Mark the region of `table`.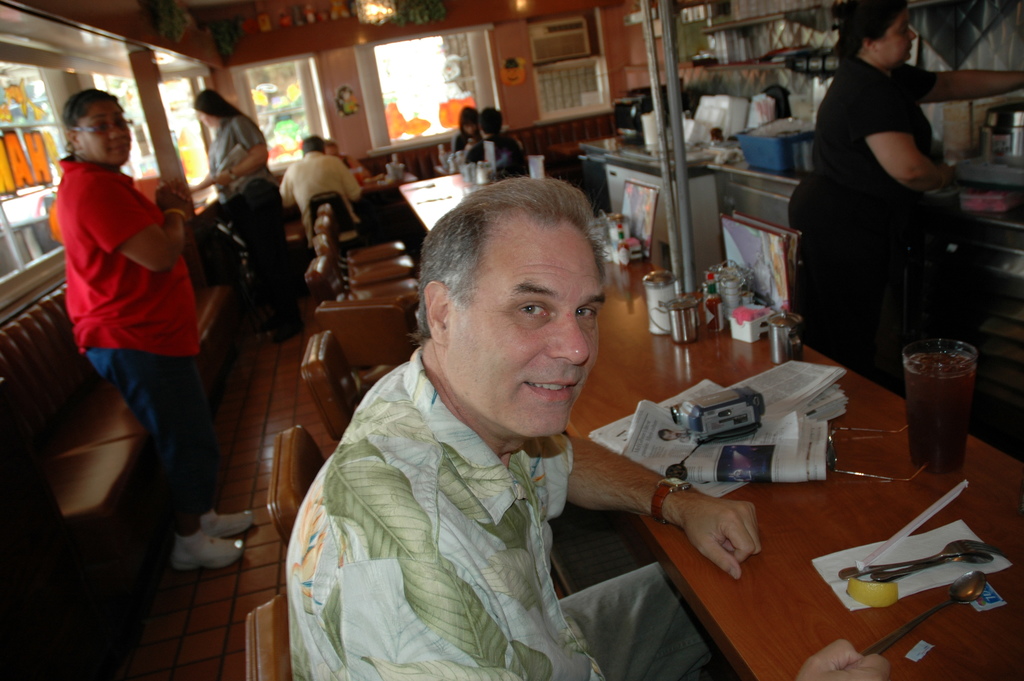
Region: bbox(360, 167, 417, 193).
